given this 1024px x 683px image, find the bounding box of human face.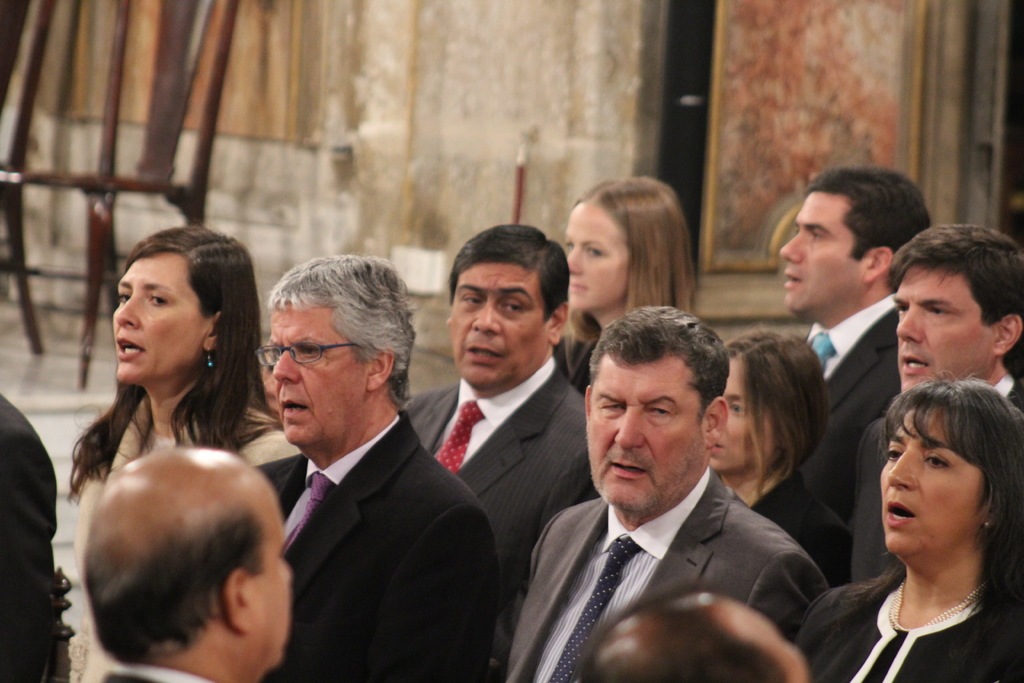
detection(714, 361, 774, 472).
